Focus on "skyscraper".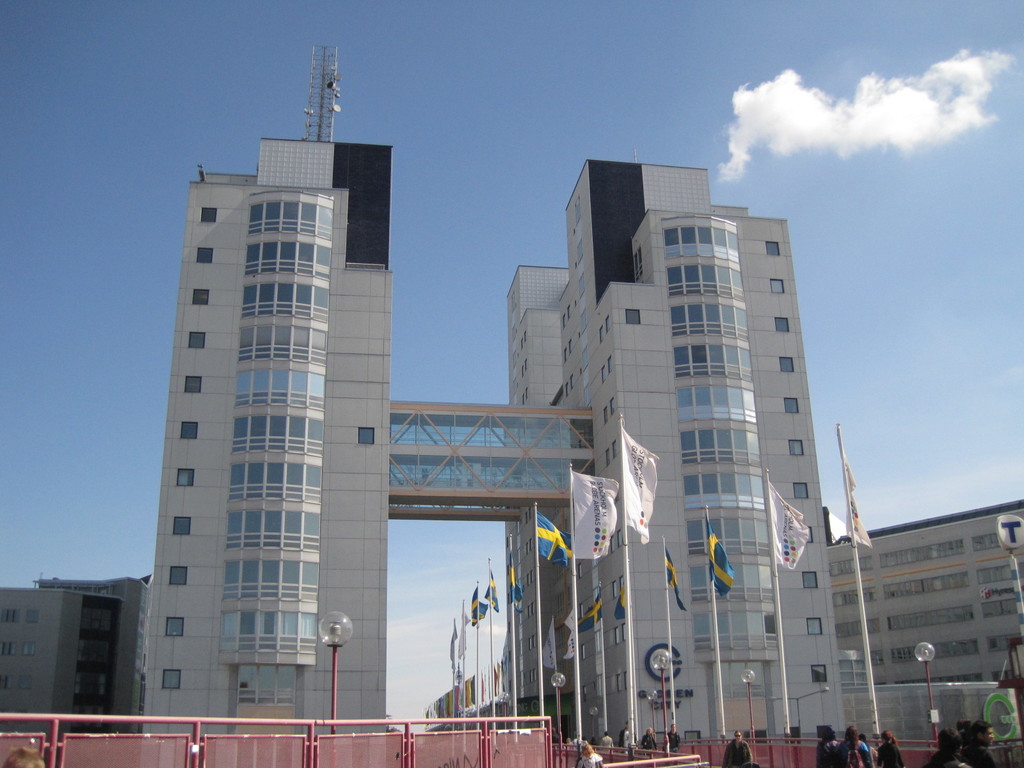
Focused at locate(135, 129, 413, 735).
